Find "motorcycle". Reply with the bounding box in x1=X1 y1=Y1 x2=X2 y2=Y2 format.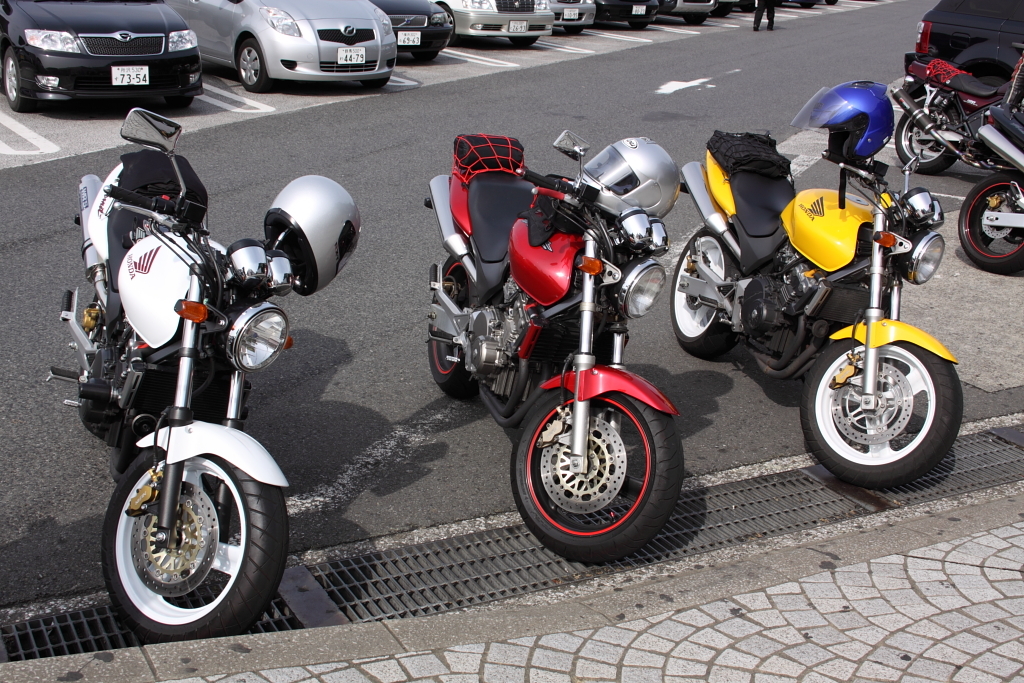
x1=654 y1=141 x2=959 y2=491.
